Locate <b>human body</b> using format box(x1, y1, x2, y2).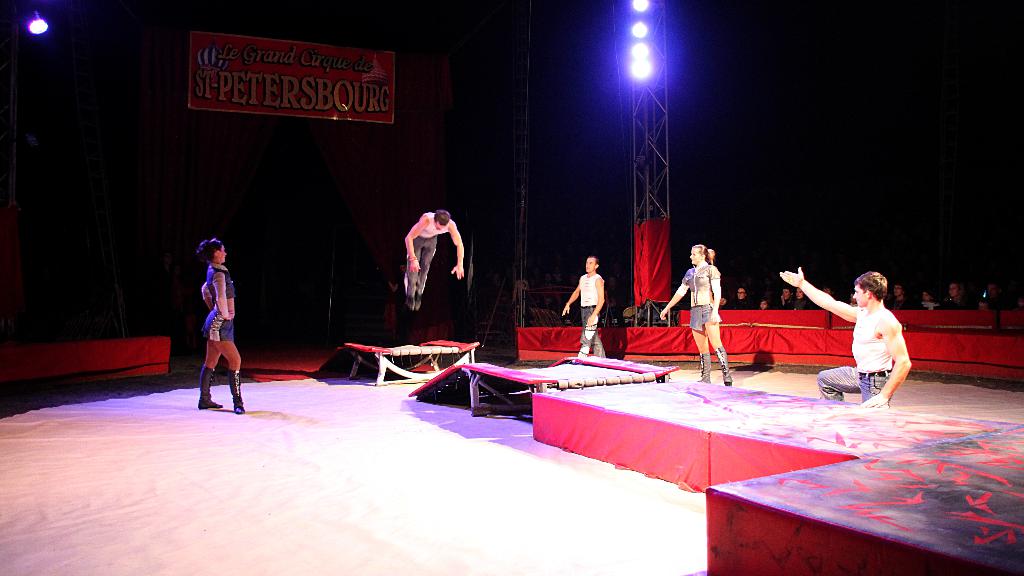
box(561, 253, 609, 368).
